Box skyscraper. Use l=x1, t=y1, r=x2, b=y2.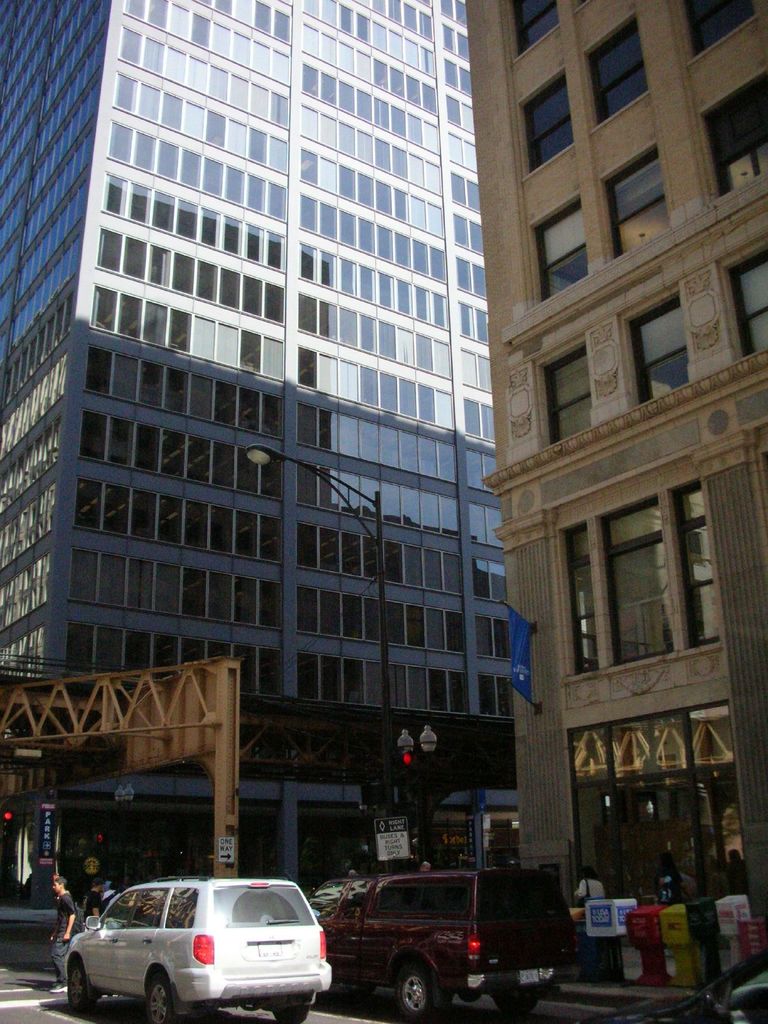
l=460, t=0, r=767, b=892.
